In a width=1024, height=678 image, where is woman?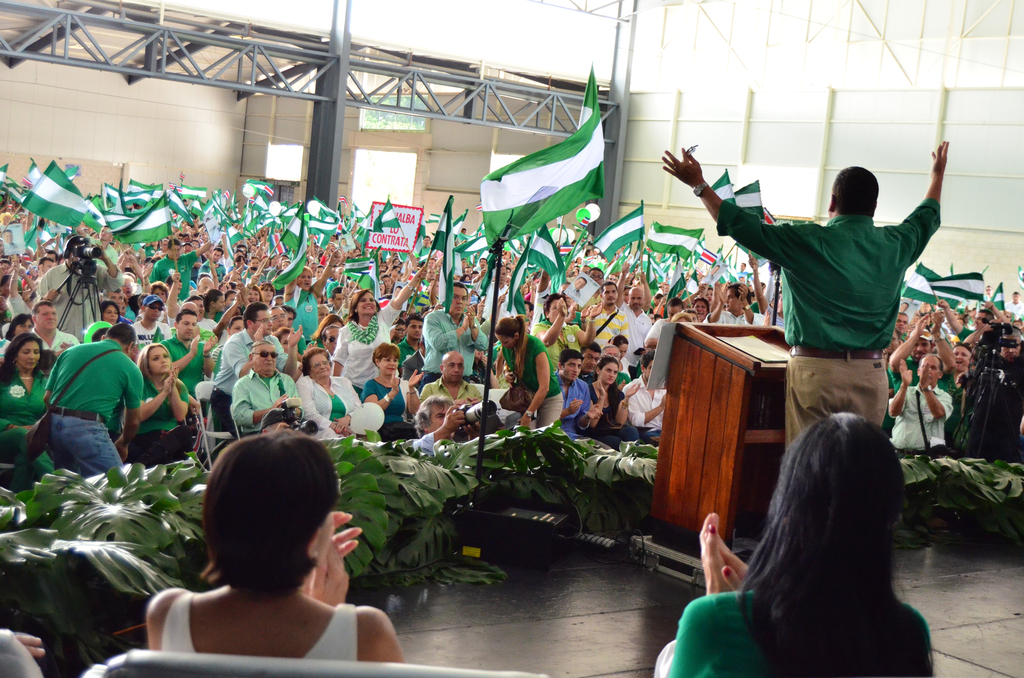
locate(652, 408, 937, 677).
